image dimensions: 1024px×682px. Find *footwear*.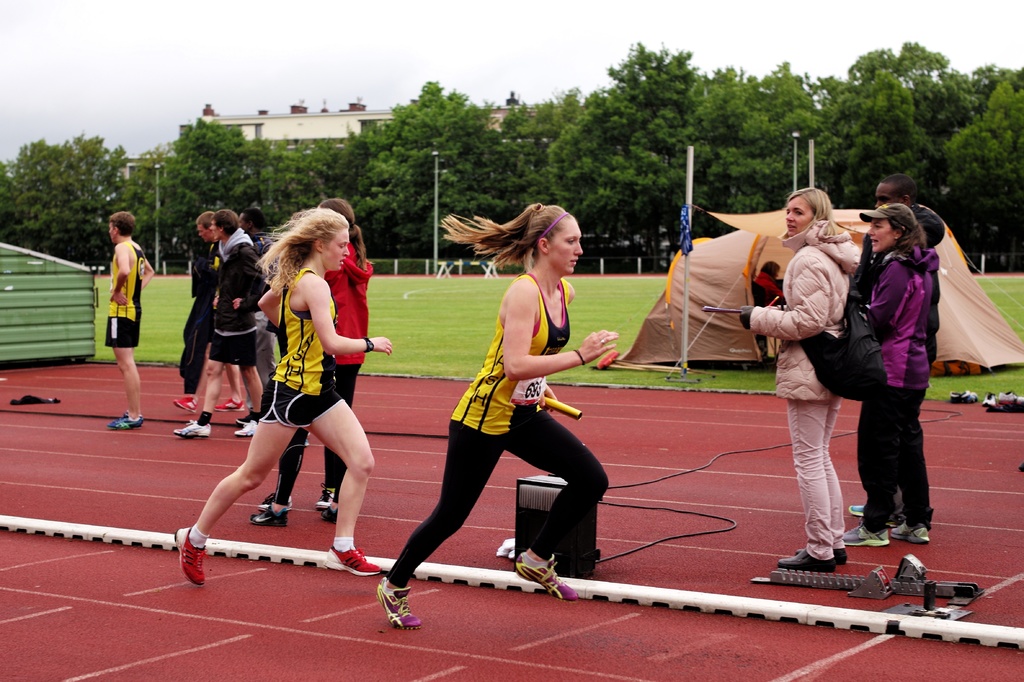
797 545 850 566.
